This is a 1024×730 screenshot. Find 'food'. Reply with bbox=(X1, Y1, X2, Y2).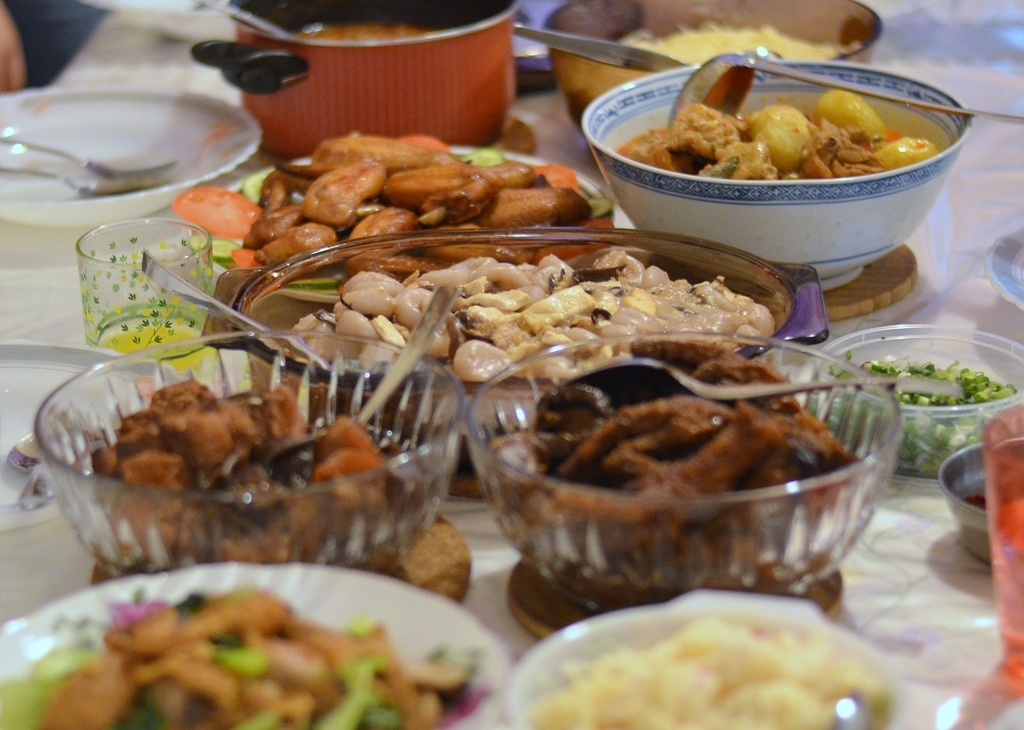
bbox=(521, 609, 891, 729).
